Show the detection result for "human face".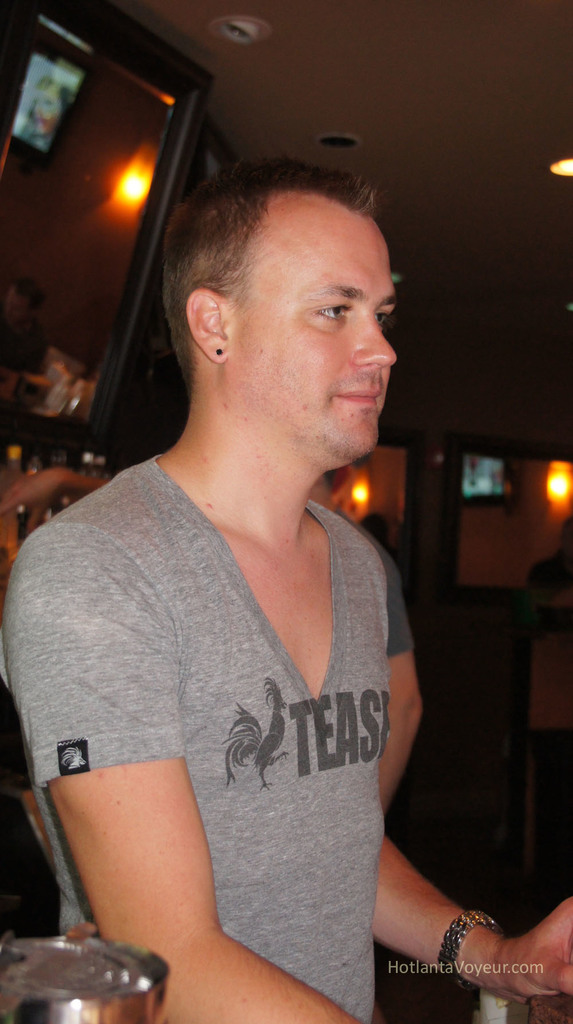
[left=223, top=205, right=402, bottom=459].
